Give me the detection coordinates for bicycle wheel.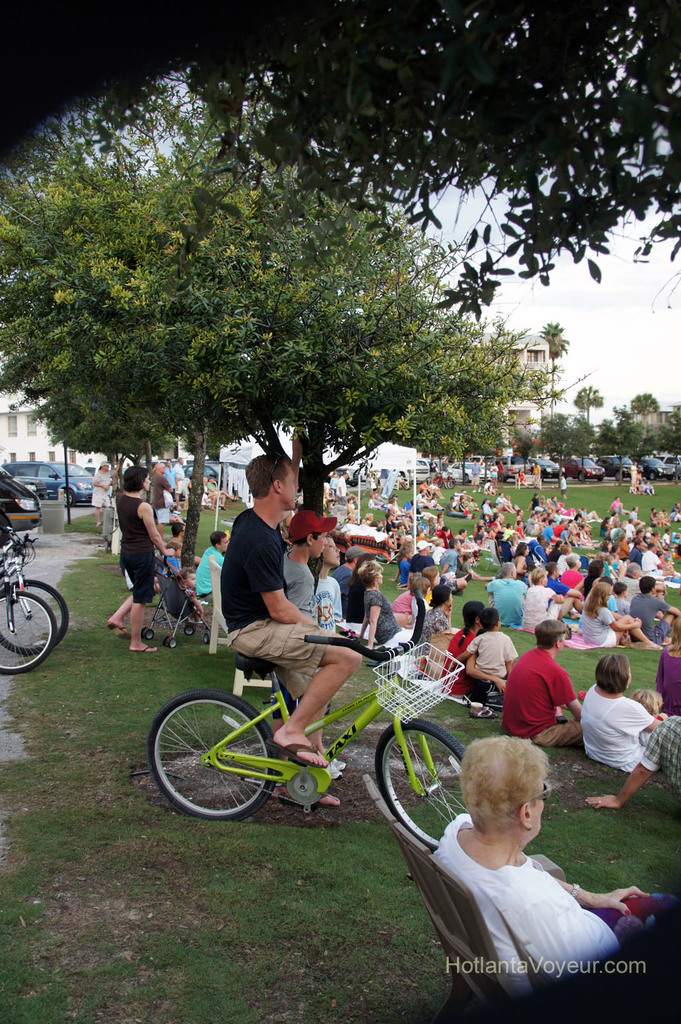
left=378, top=713, right=471, bottom=843.
